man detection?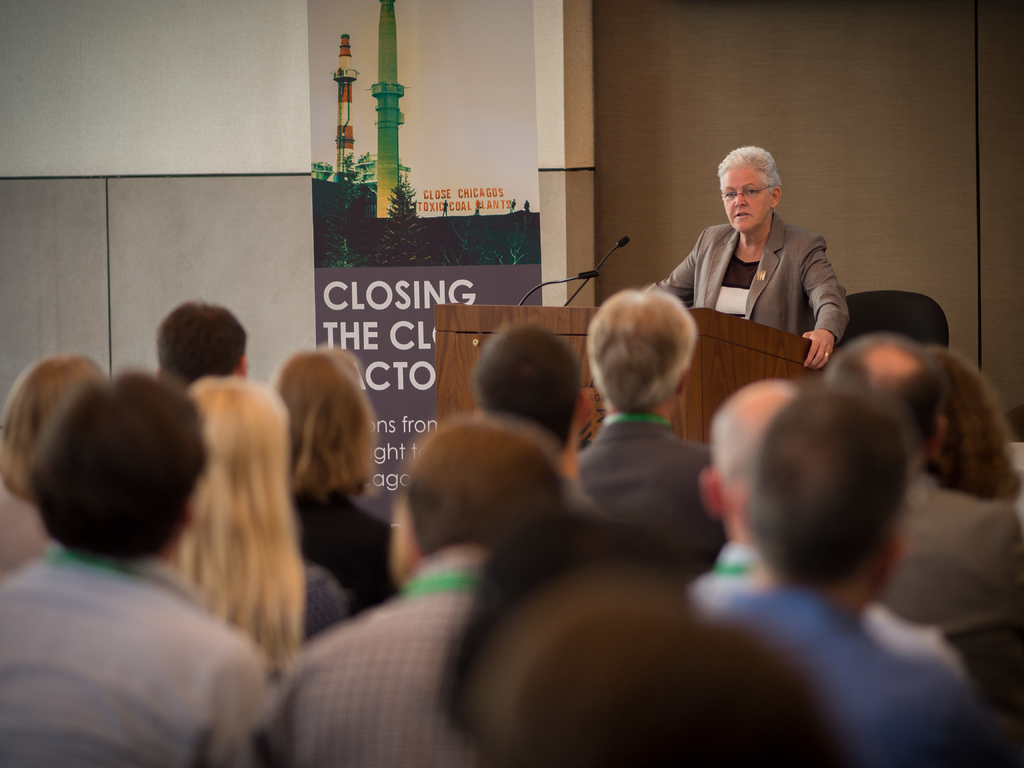
0/345/337/755
